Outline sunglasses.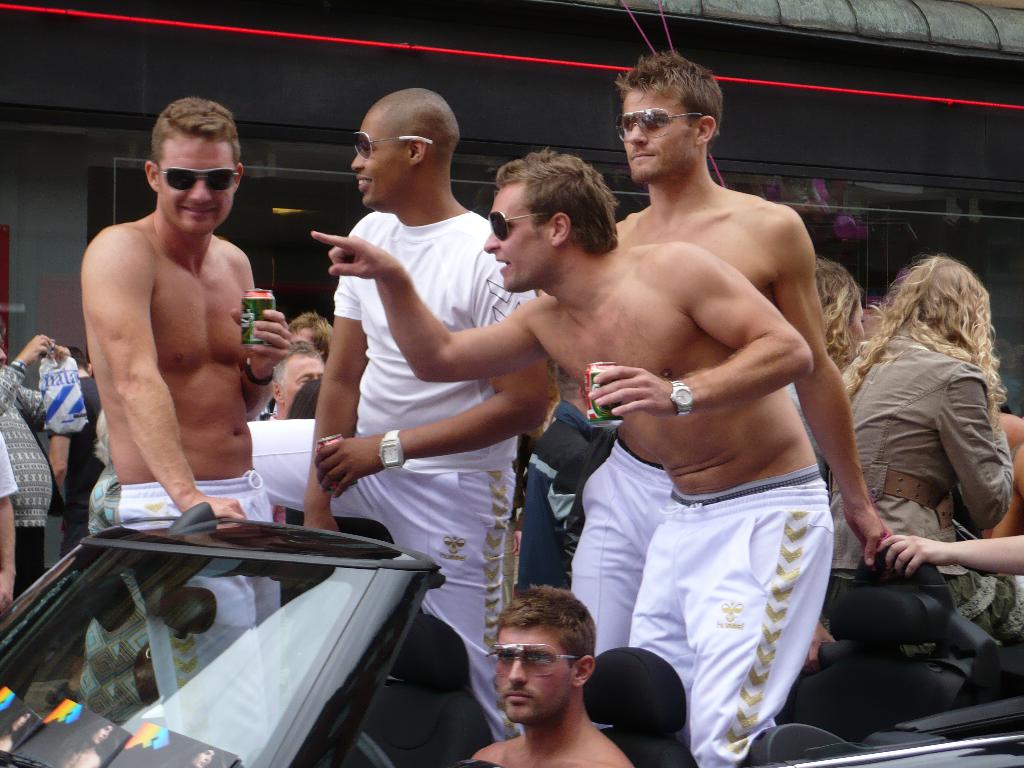
Outline: l=349, t=132, r=432, b=161.
